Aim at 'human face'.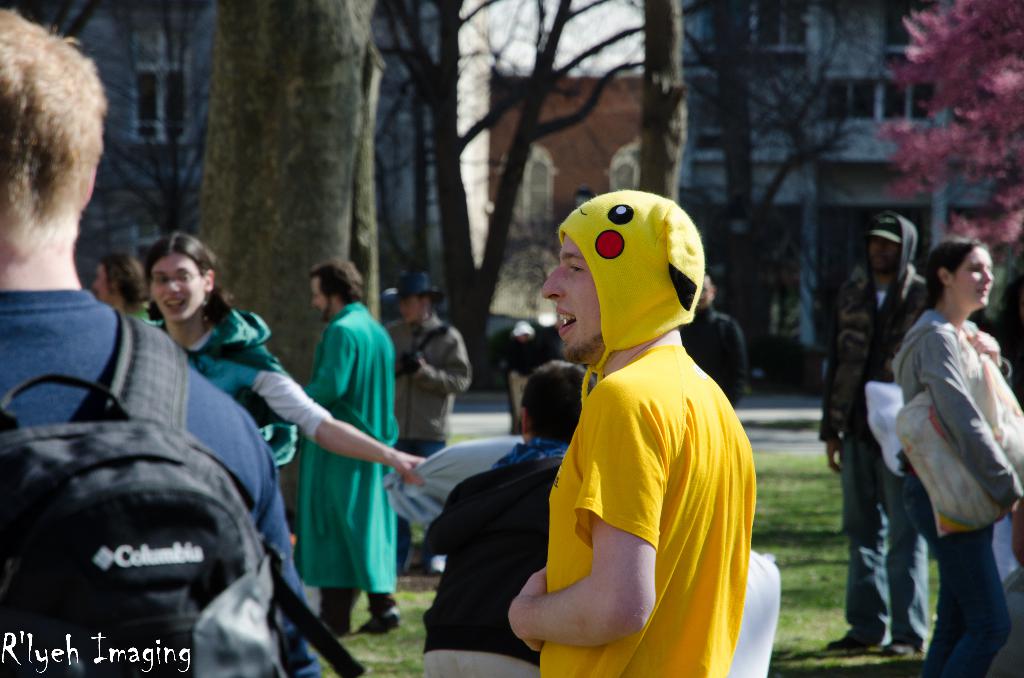
Aimed at crop(399, 298, 419, 321).
